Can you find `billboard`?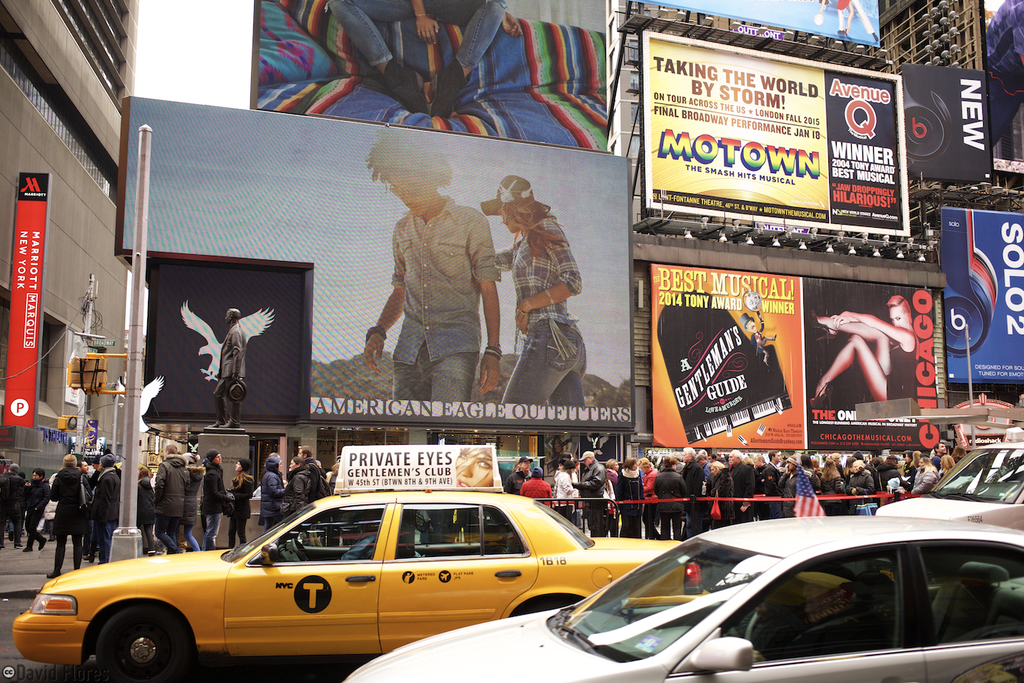
Yes, bounding box: {"x1": 645, "y1": 263, "x2": 809, "y2": 443}.
